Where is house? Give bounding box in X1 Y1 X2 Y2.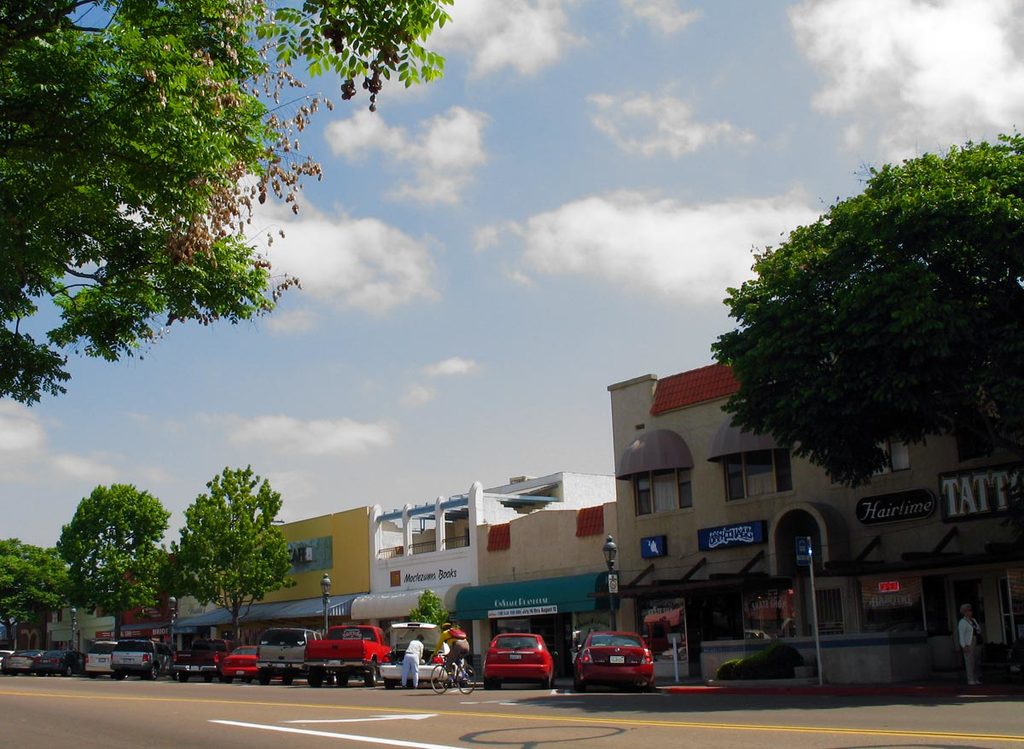
165 499 478 688.
